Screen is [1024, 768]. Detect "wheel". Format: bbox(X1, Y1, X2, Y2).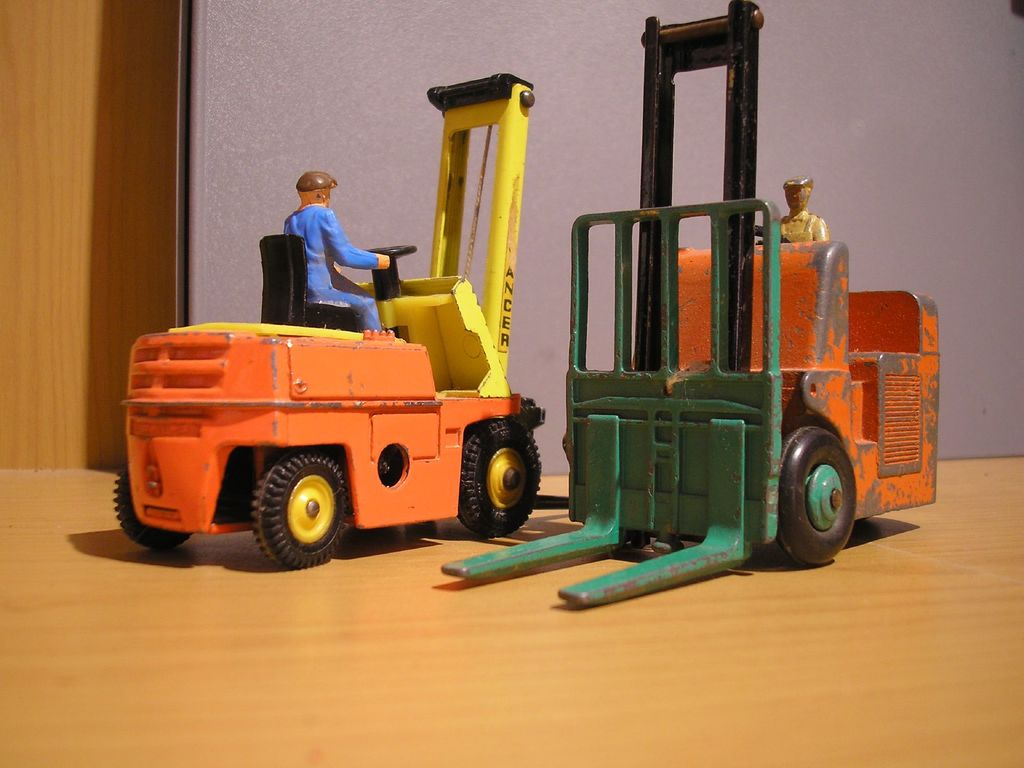
bbox(232, 454, 343, 556).
